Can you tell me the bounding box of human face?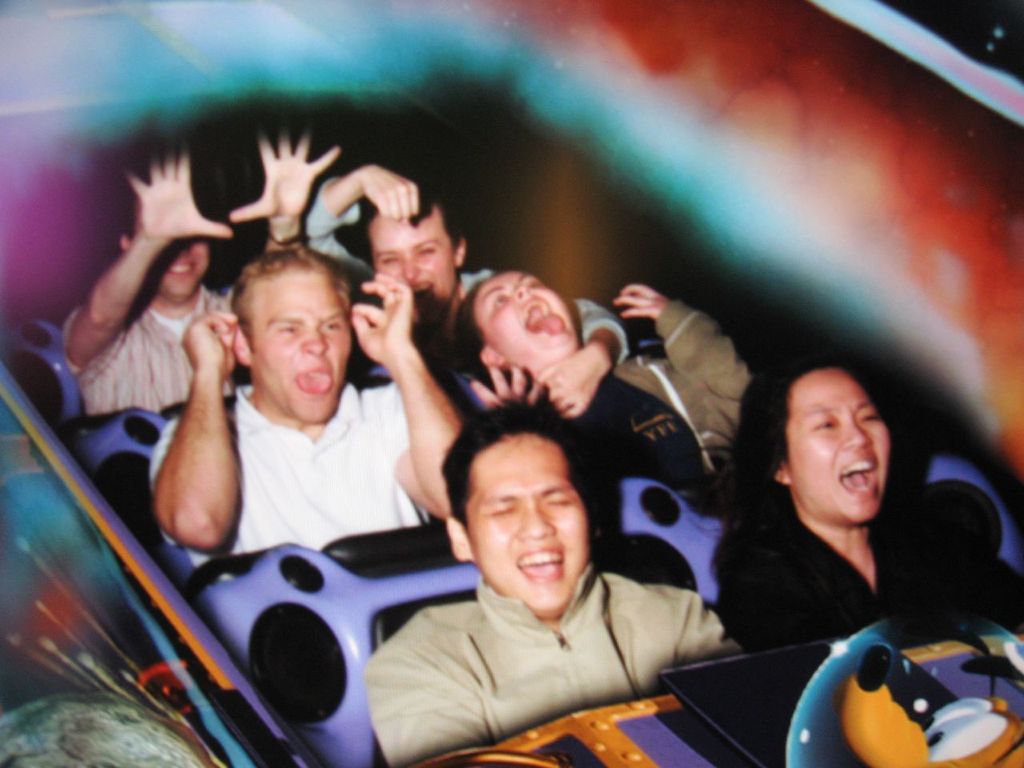
[x1=148, y1=236, x2=212, y2=300].
